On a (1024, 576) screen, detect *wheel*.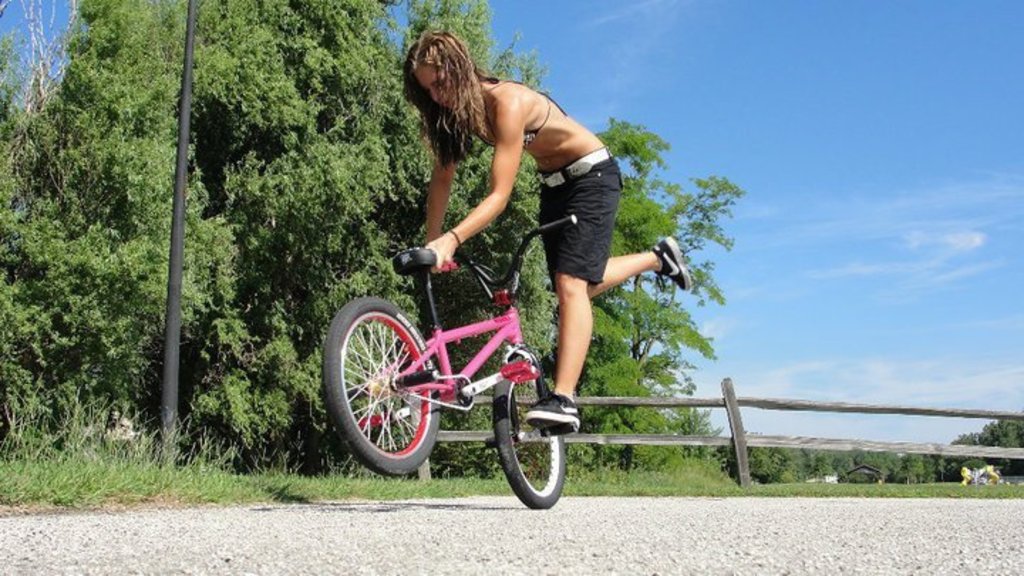
box(319, 293, 442, 472).
